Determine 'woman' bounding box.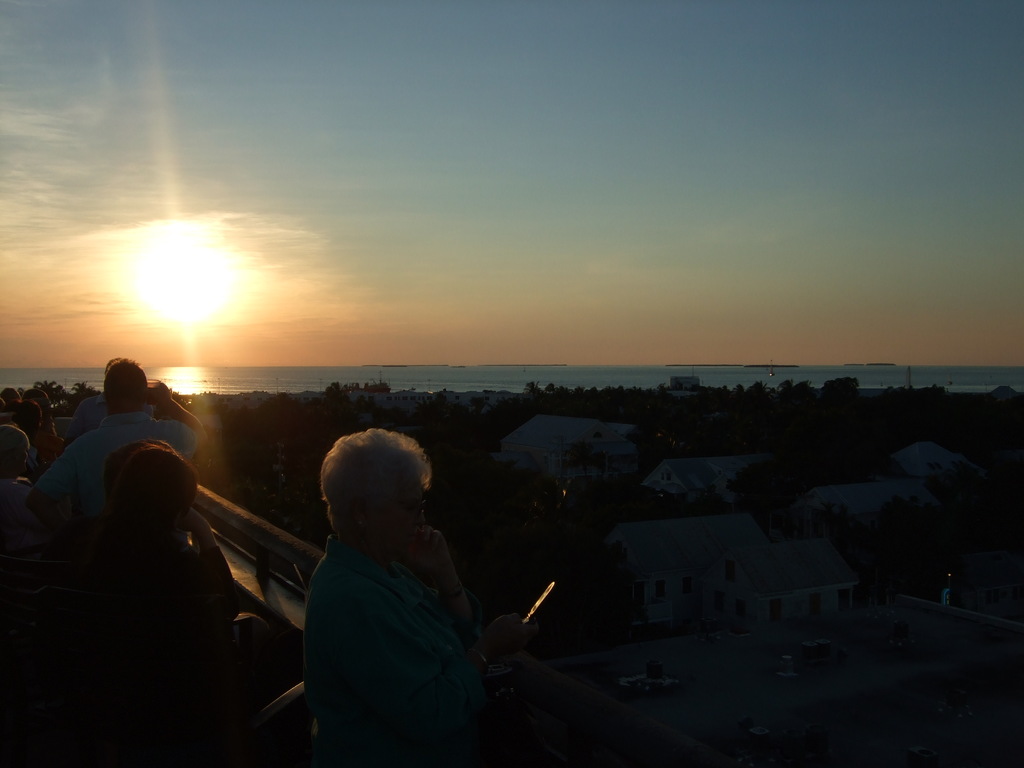
Determined: (left=257, top=403, right=505, bottom=758).
